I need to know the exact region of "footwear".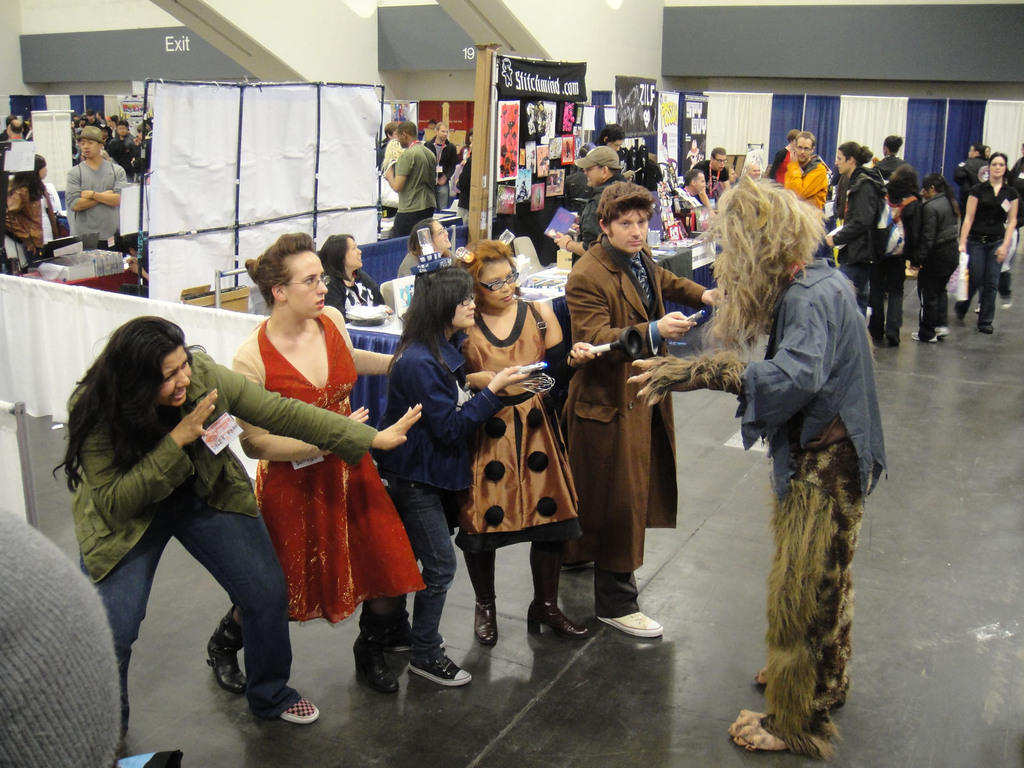
Region: l=907, t=333, r=938, b=345.
